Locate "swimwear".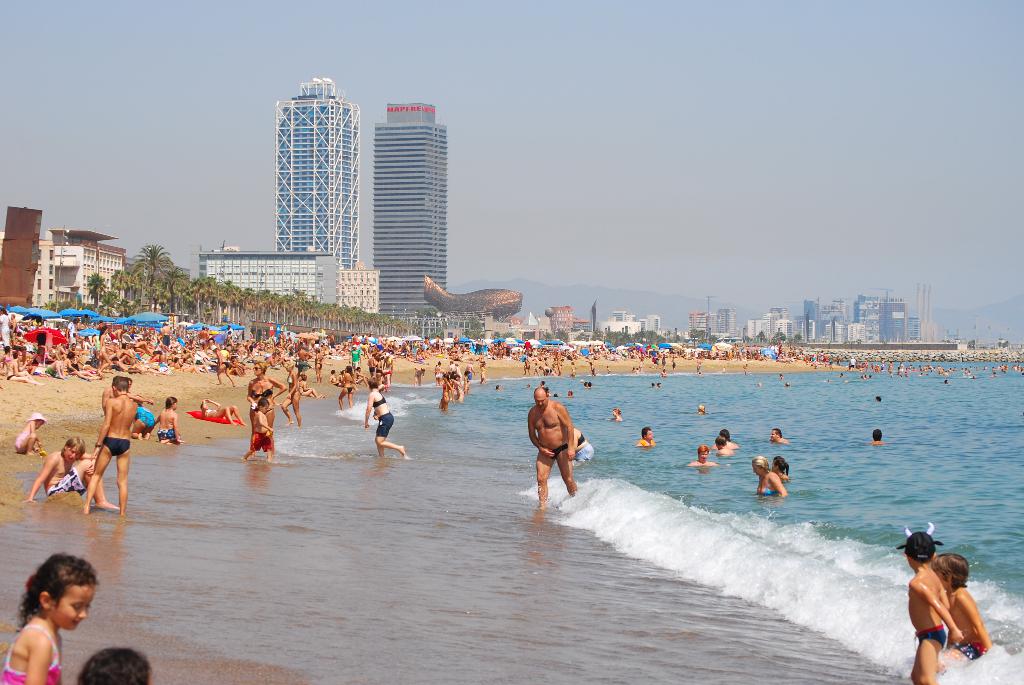
Bounding box: box=[953, 639, 987, 661].
